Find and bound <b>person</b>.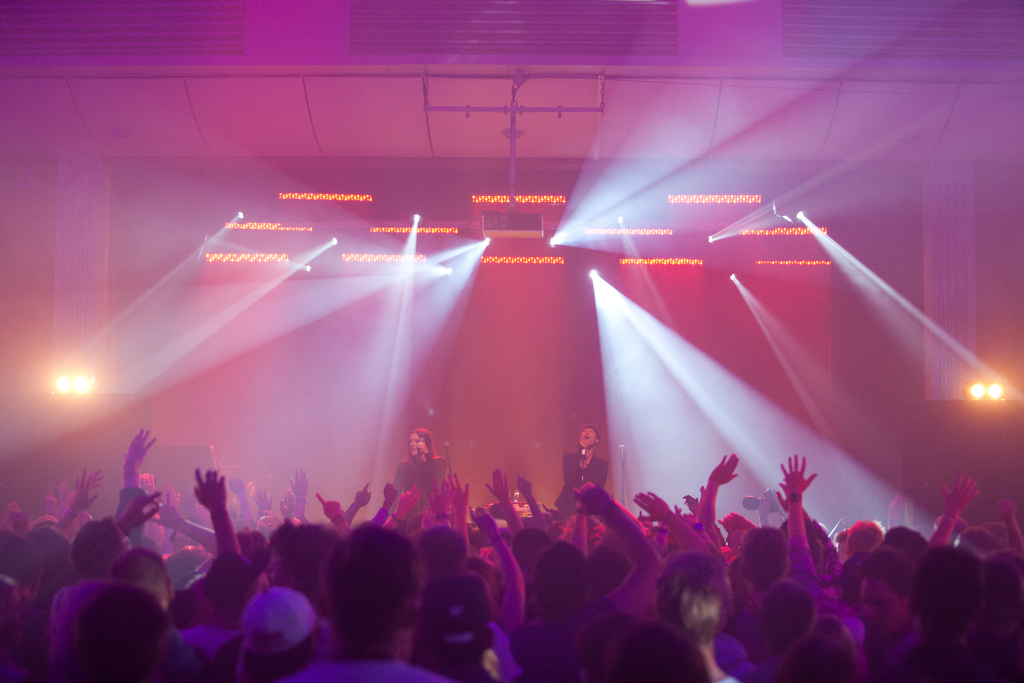
Bound: (654,547,739,682).
